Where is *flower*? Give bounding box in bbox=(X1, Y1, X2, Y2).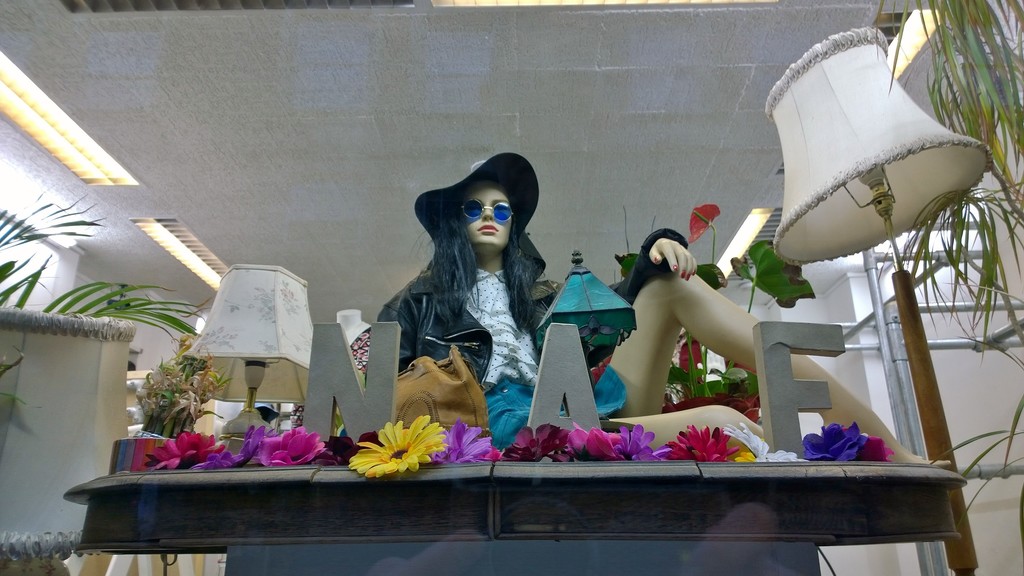
bbox=(344, 415, 445, 474).
